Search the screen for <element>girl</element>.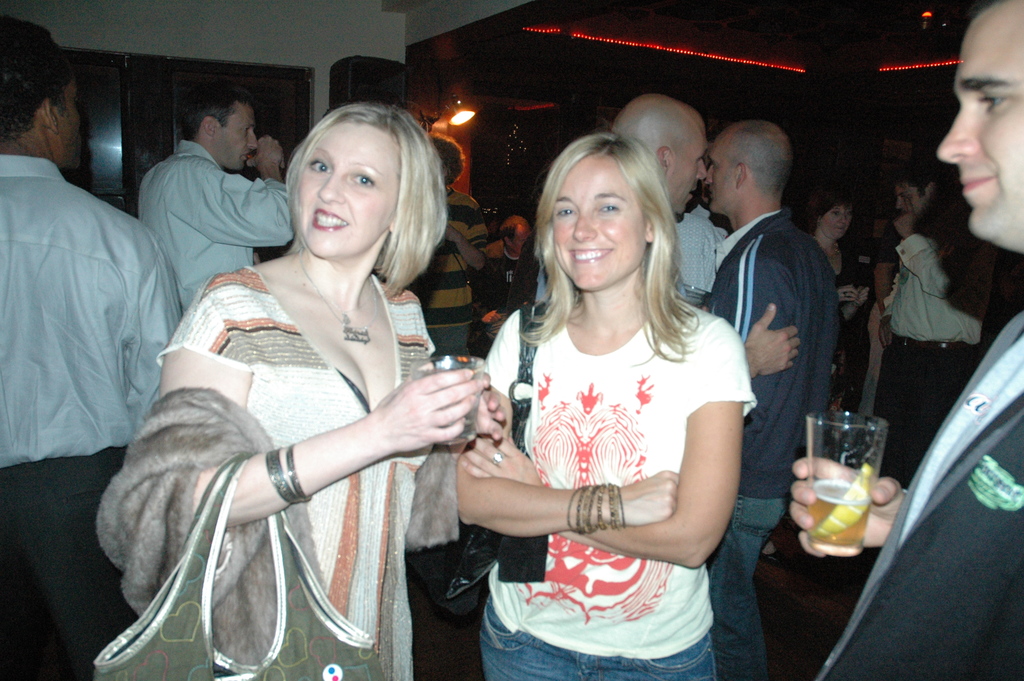
Found at (x1=453, y1=122, x2=758, y2=680).
